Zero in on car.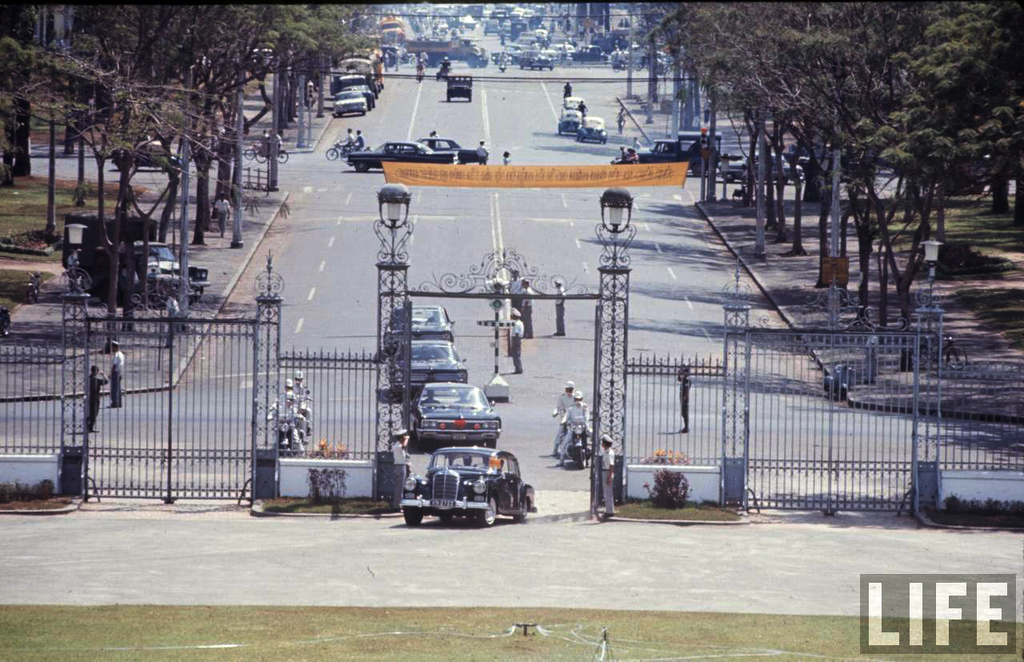
Zeroed in: box=[482, 18, 499, 37].
